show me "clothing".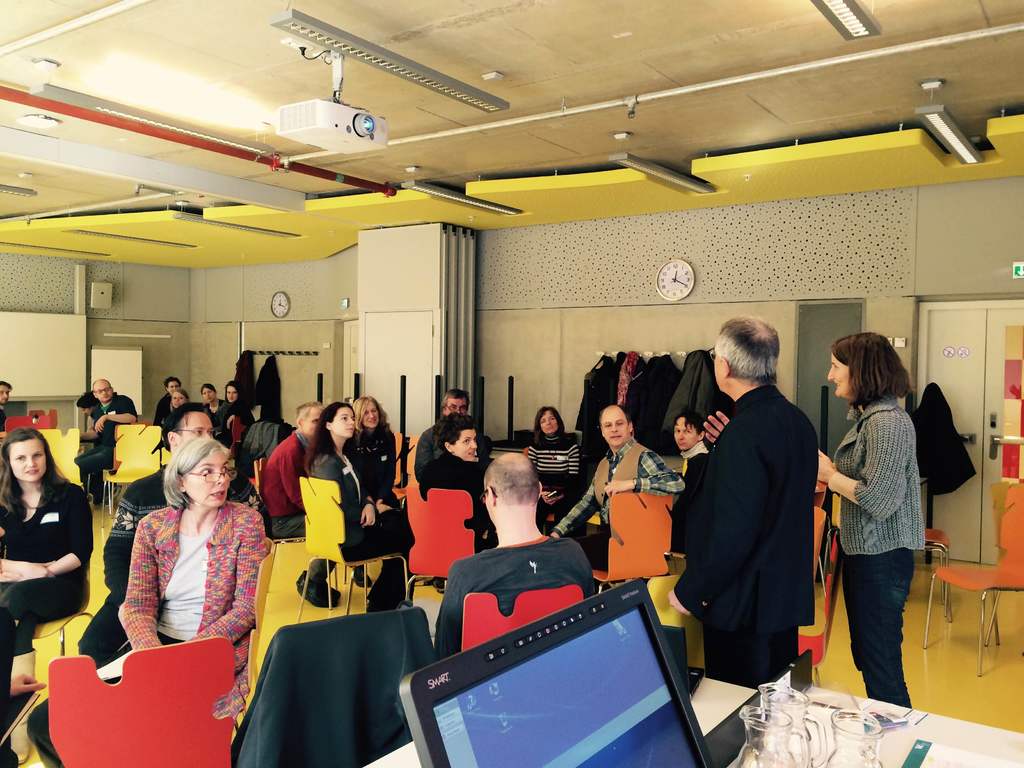
"clothing" is here: left=83, top=403, right=105, bottom=446.
